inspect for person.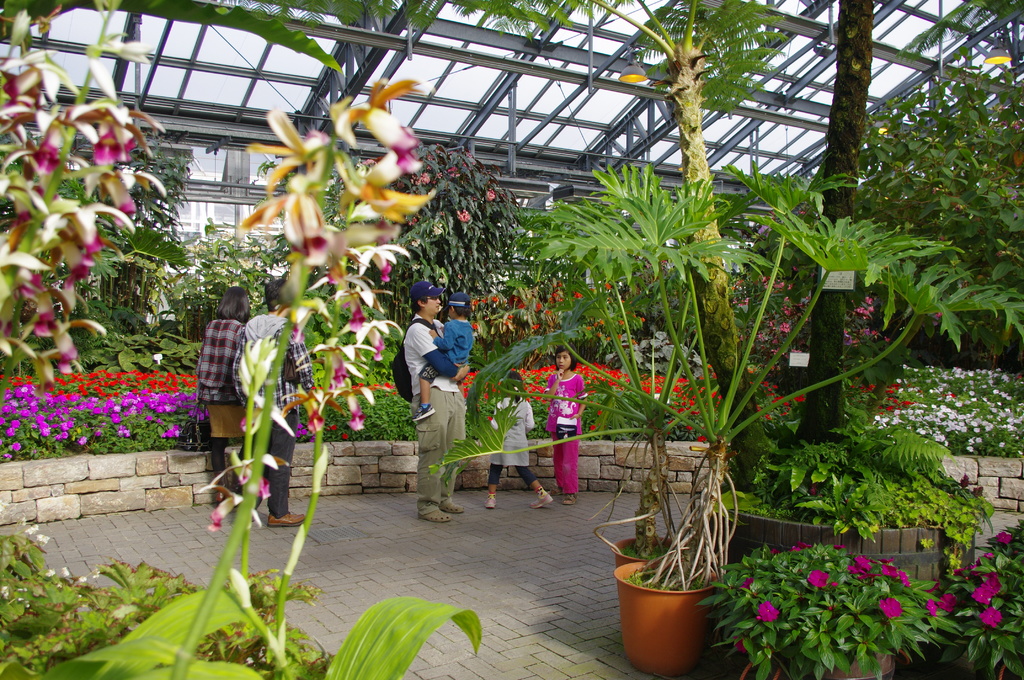
Inspection: select_region(401, 277, 477, 530).
